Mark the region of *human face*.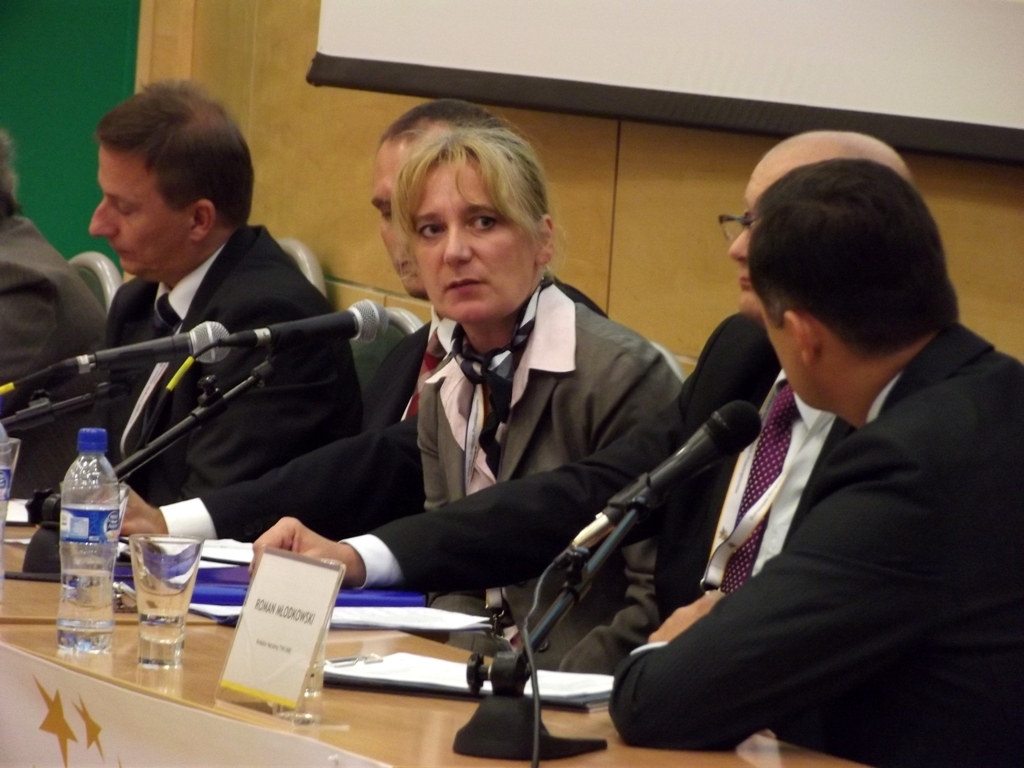
Region: select_region(86, 144, 190, 275).
